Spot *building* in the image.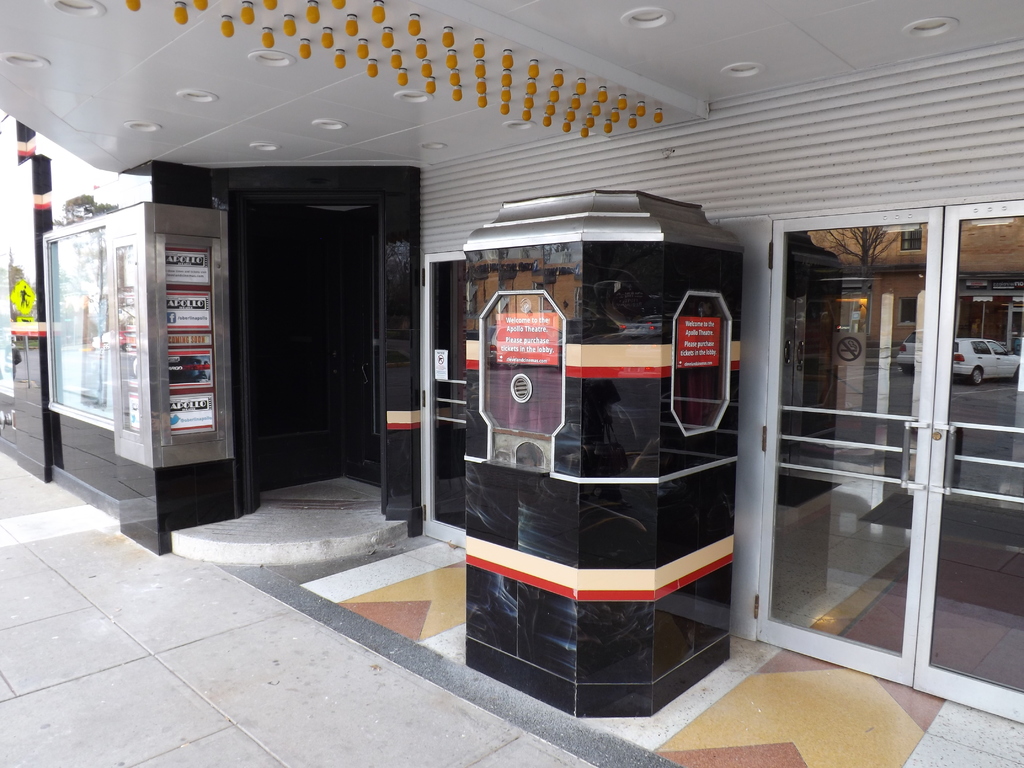
*building* found at pyautogui.locateOnScreen(0, 0, 1023, 767).
